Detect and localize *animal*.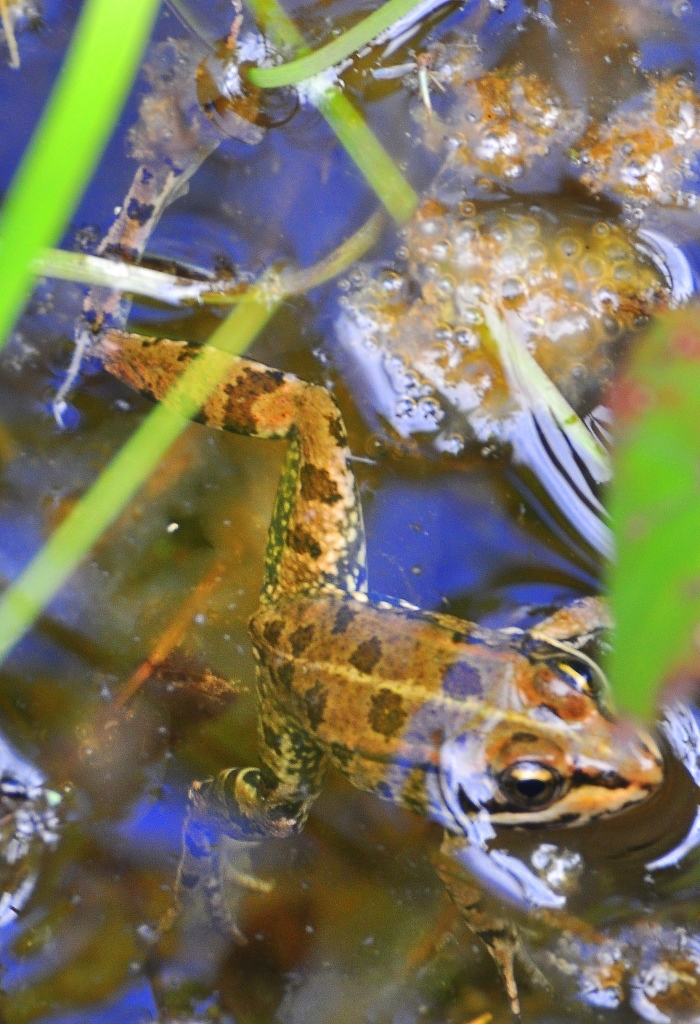
Localized at 56, 14, 699, 1023.
